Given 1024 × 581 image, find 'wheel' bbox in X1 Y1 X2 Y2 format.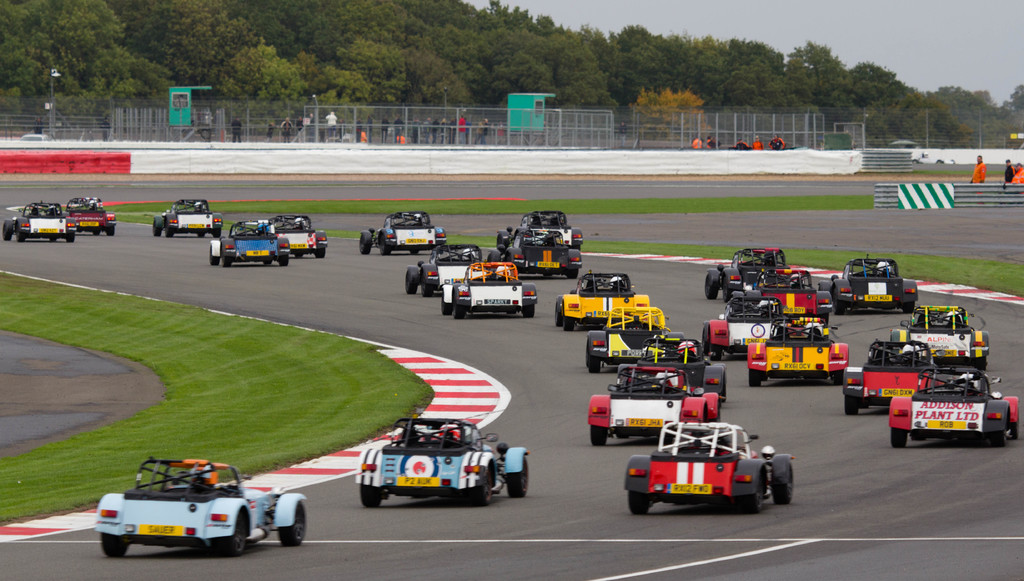
362 484 387 506.
